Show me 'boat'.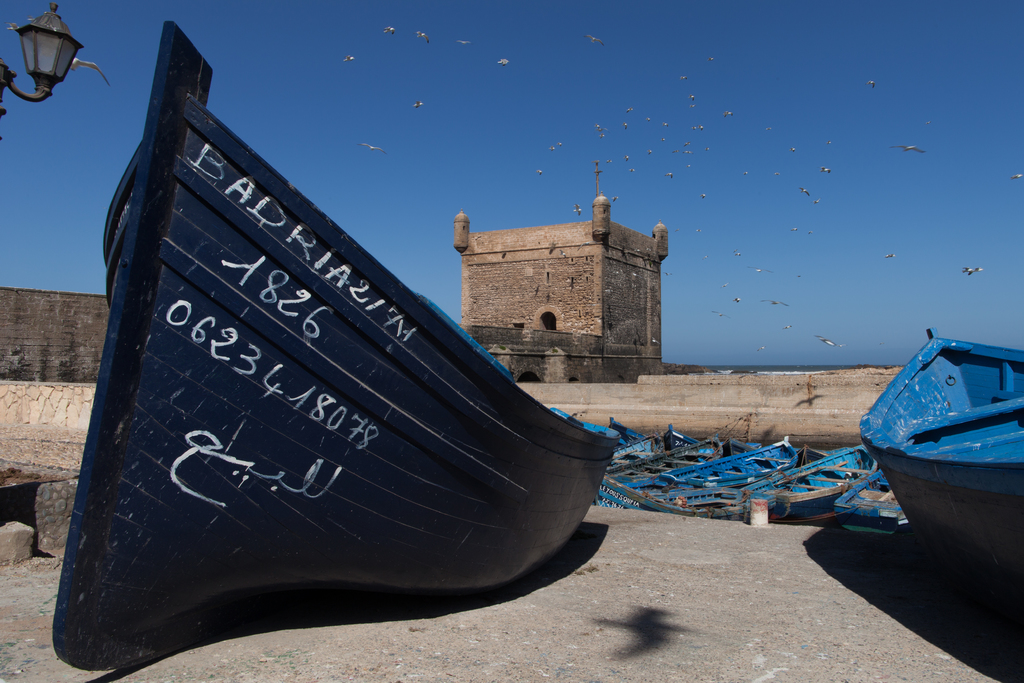
'boat' is here: select_region(869, 319, 1014, 573).
